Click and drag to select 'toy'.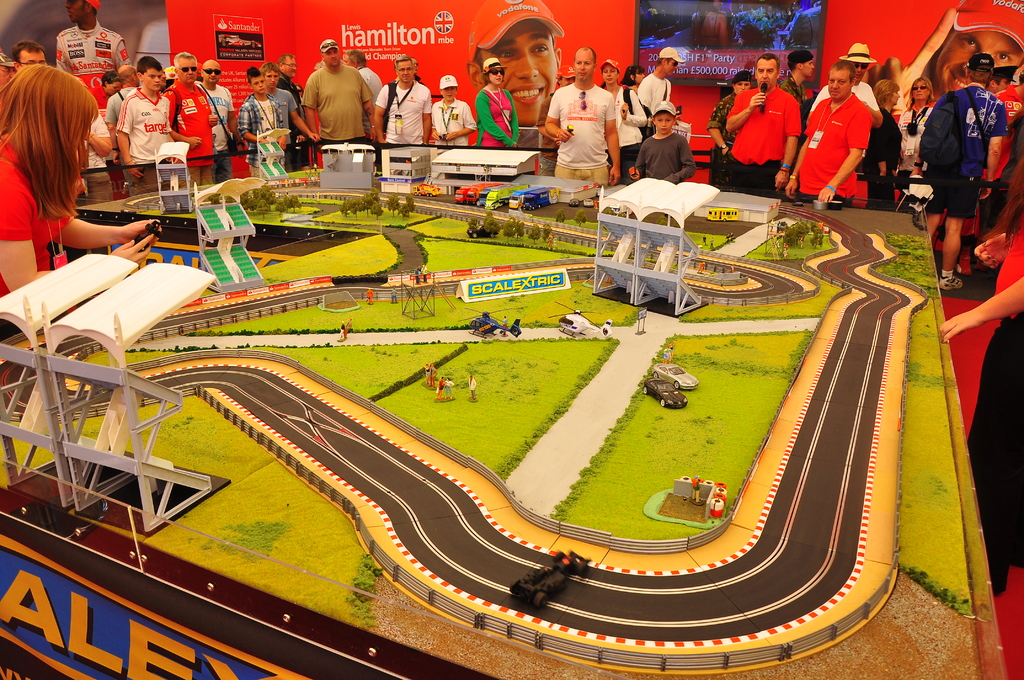
Selection: (x1=319, y1=140, x2=378, y2=190).
